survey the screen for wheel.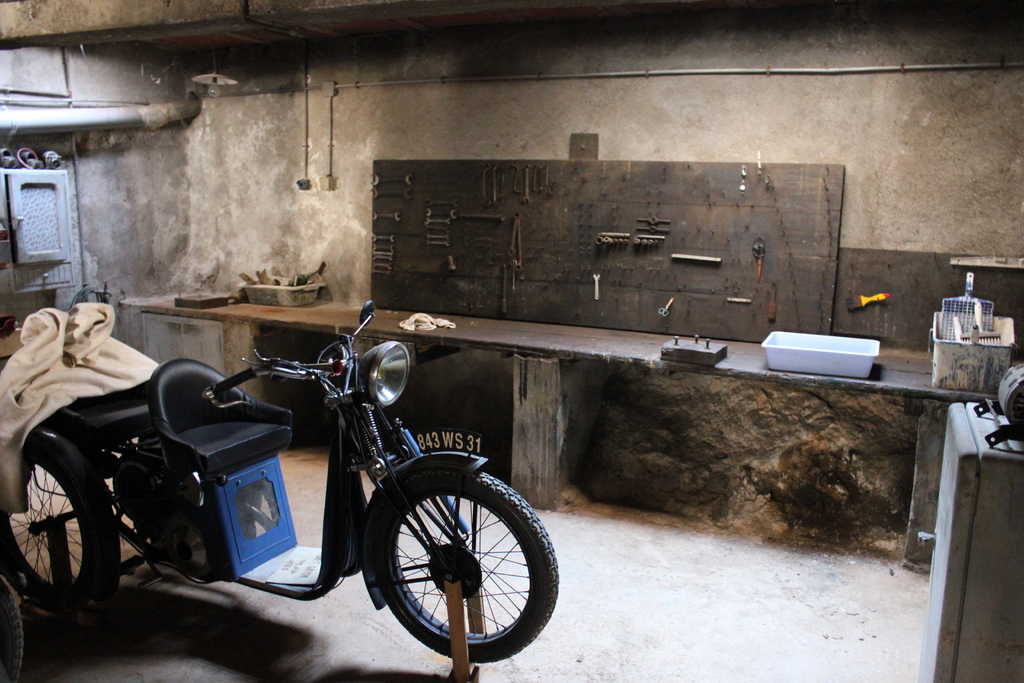
Survey found: rect(354, 450, 550, 665).
